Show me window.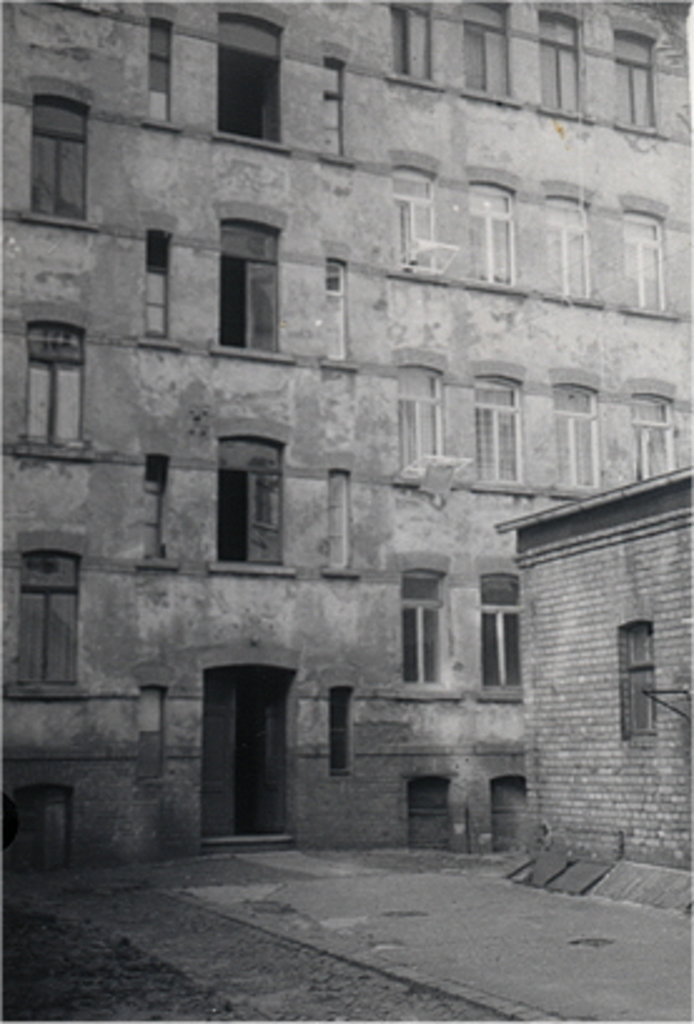
window is here: left=398, top=568, right=446, bottom=686.
